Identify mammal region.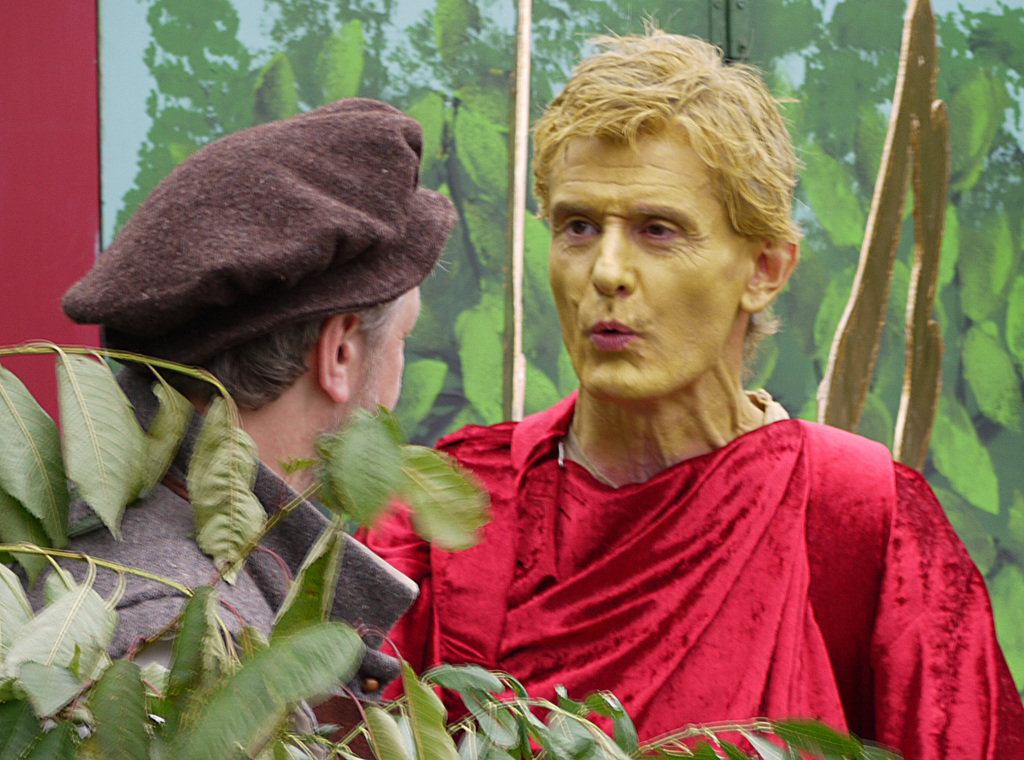
Region: 18,99,476,759.
